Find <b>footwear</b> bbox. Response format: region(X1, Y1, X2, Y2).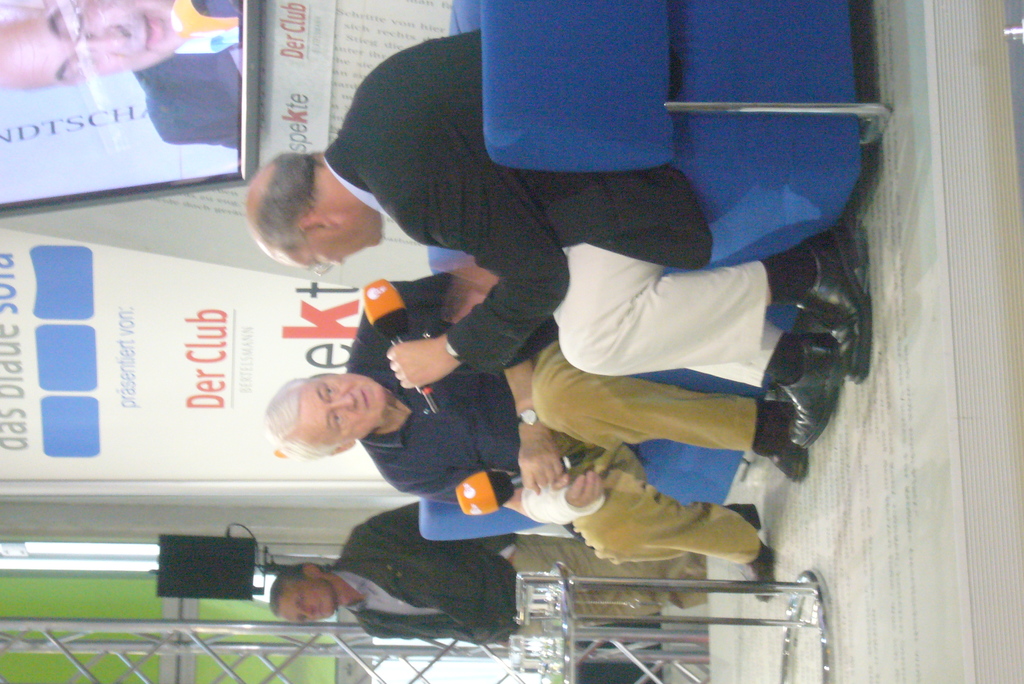
region(720, 499, 777, 583).
